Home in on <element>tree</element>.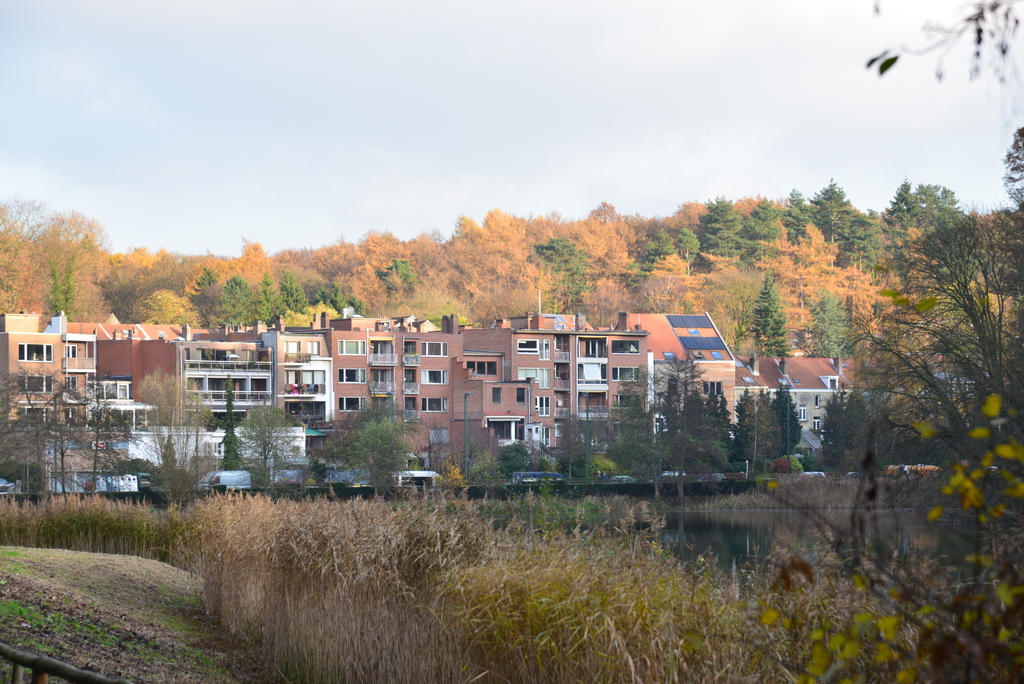
Homed in at <box>222,374,247,476</box>.
